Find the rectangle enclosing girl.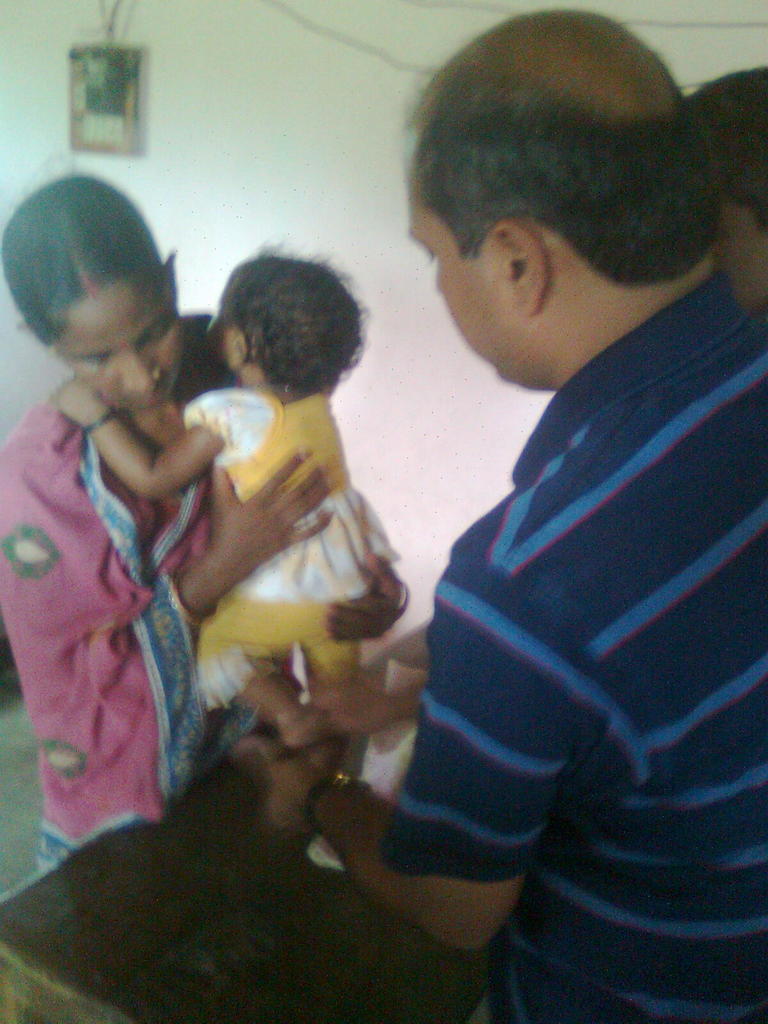
l=47, t=242, r=397, b=746.
